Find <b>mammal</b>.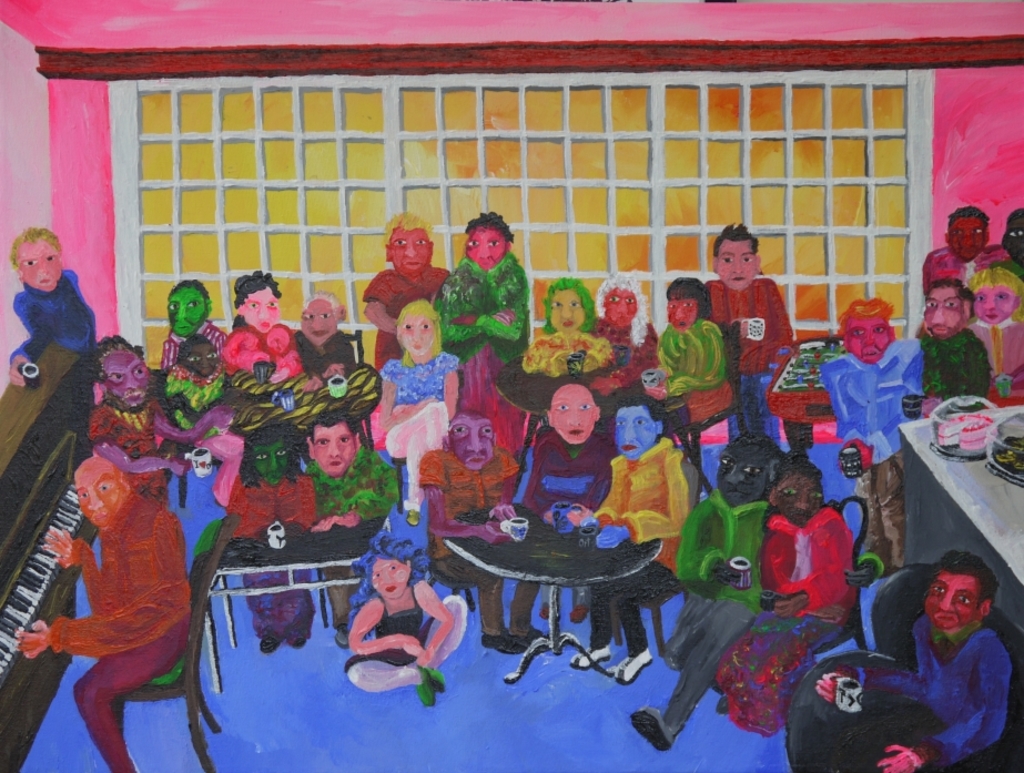
{"left": 519, "top": 386, "right": 612, "bottom": 622}.
